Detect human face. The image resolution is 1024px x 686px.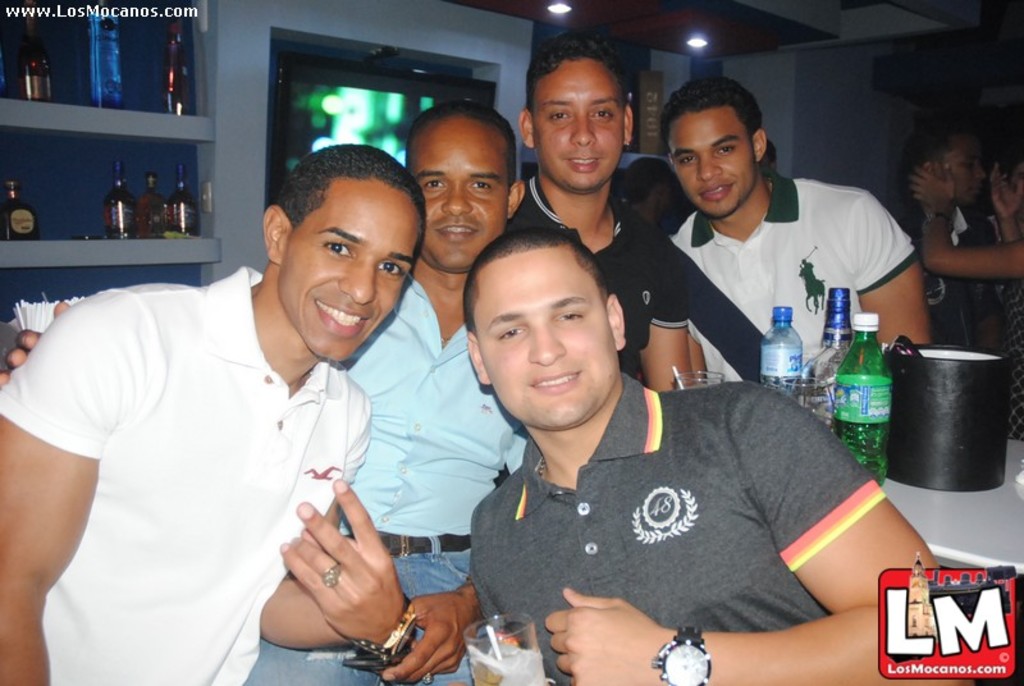
948,138,979,202.
